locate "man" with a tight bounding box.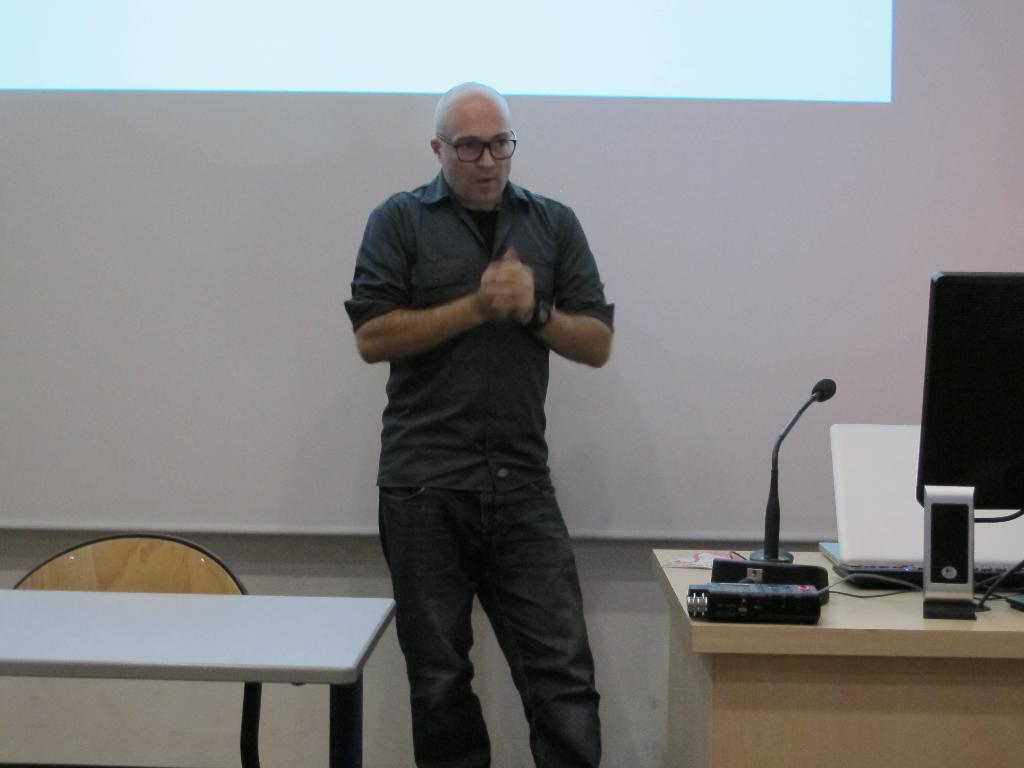
bbox=(342, 81, 616, 767).
